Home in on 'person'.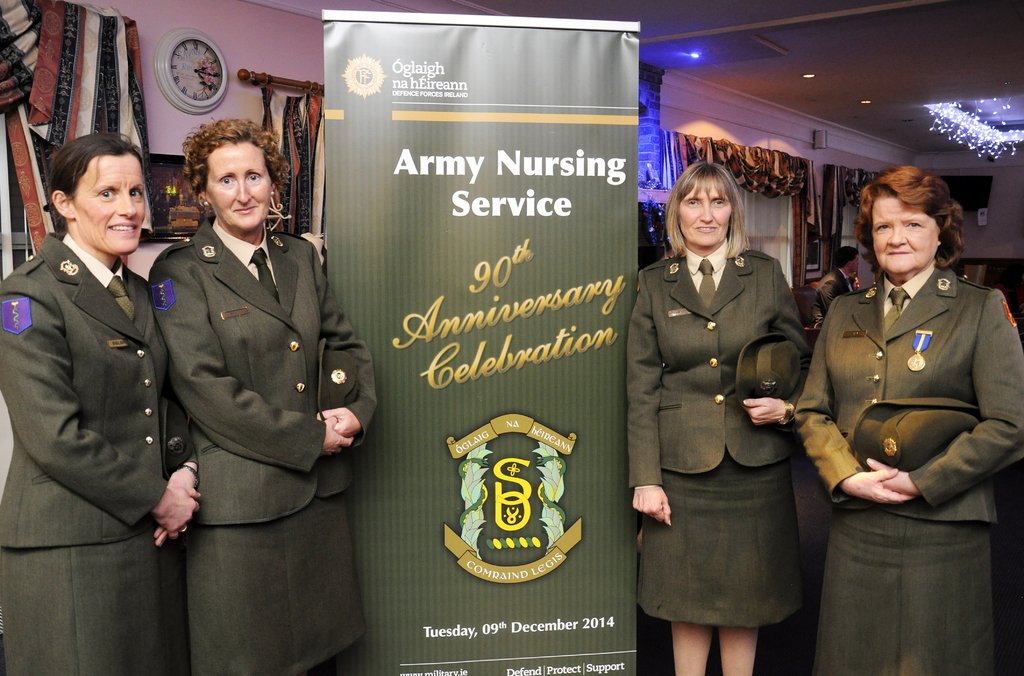
Homed in at 812 239 861 332.
